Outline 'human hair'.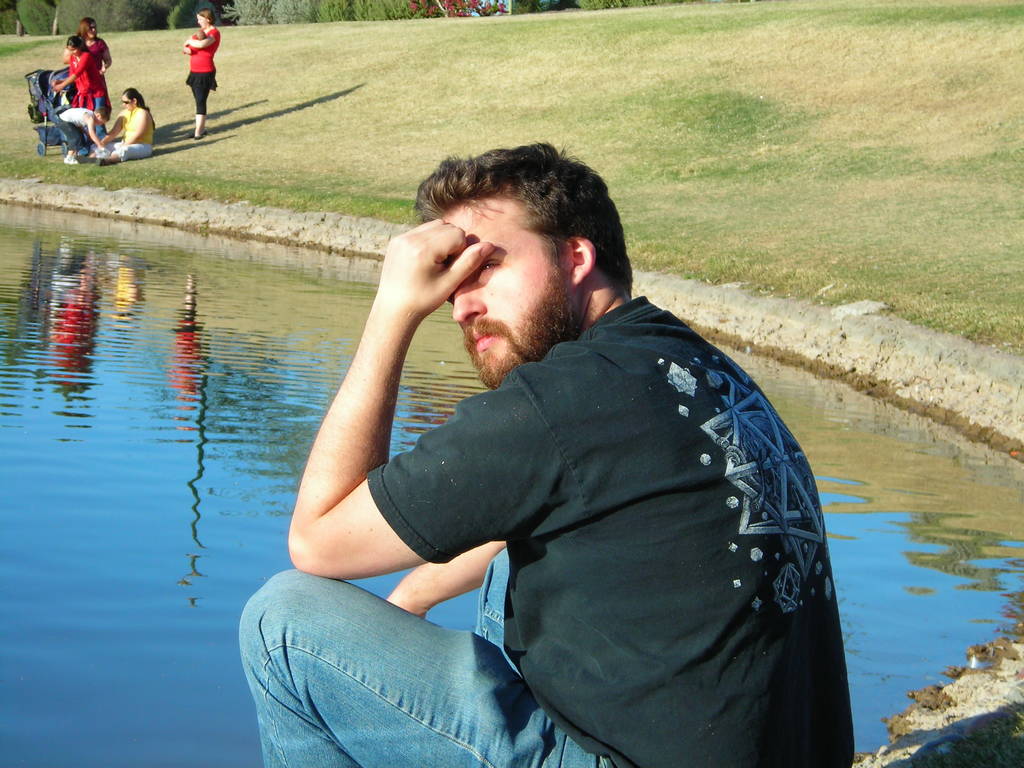
Outline: box(196, 29, 206, 41).
